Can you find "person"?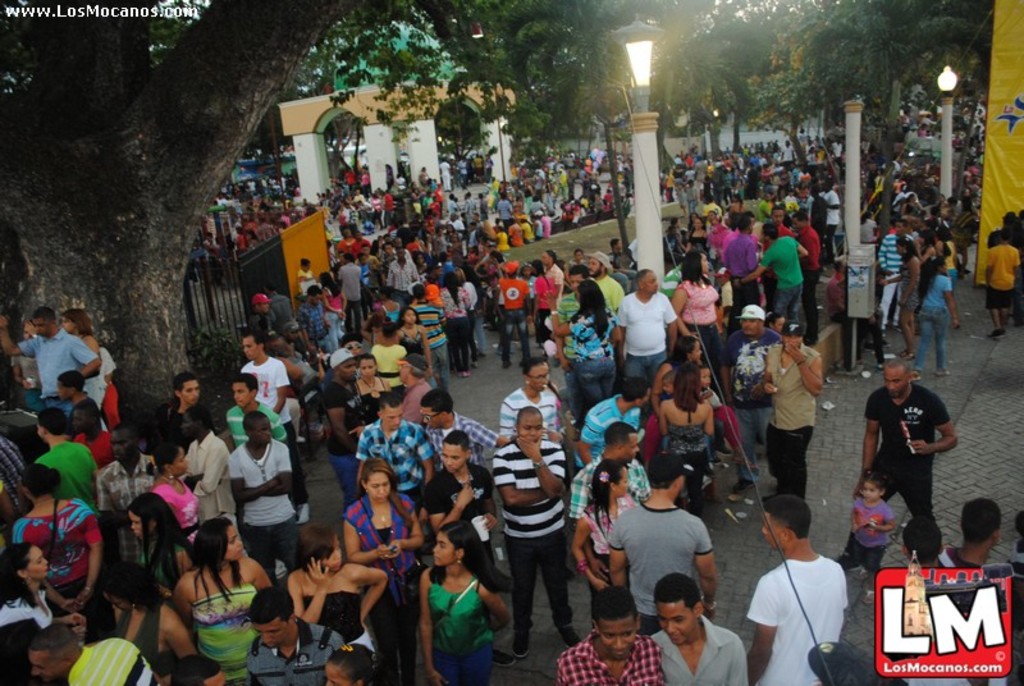
Yes, bounding box: left=180, top=659, right=227, bottom=685.
